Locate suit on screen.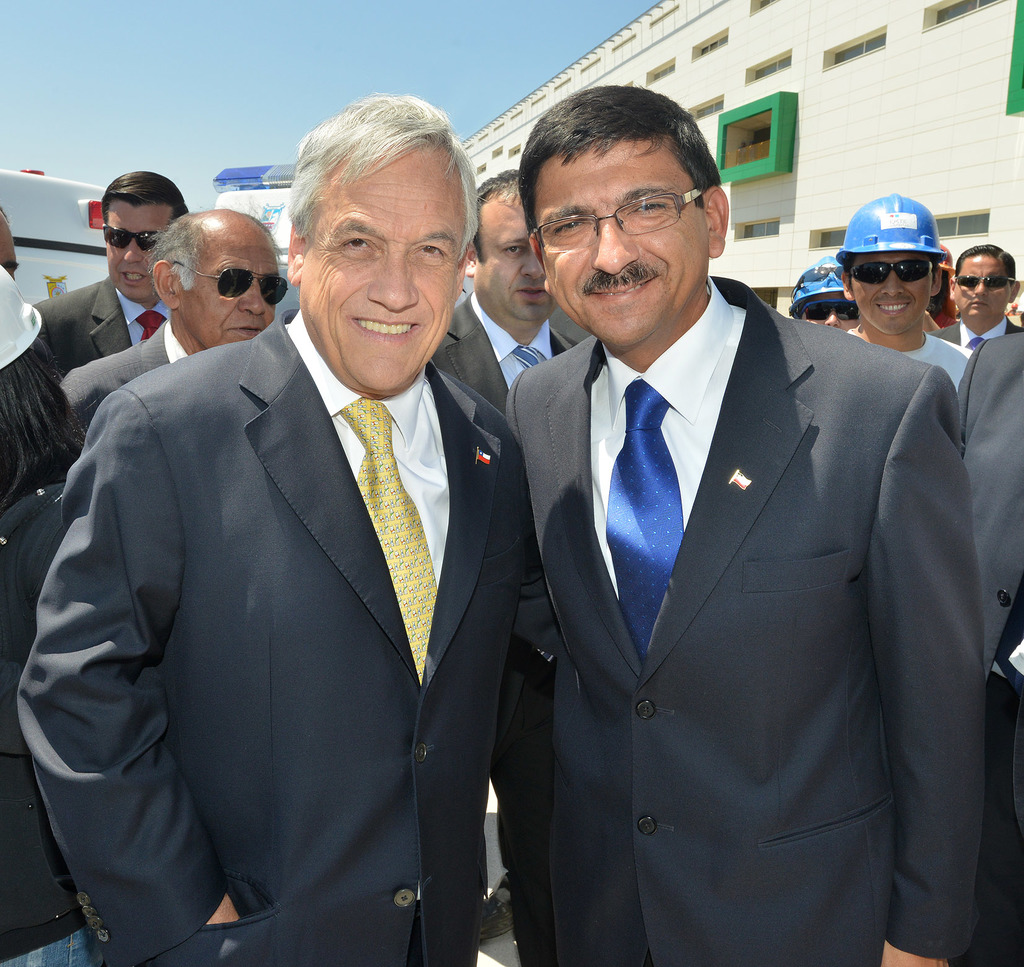
On screen at bbox(54, 316, 204, 430).
